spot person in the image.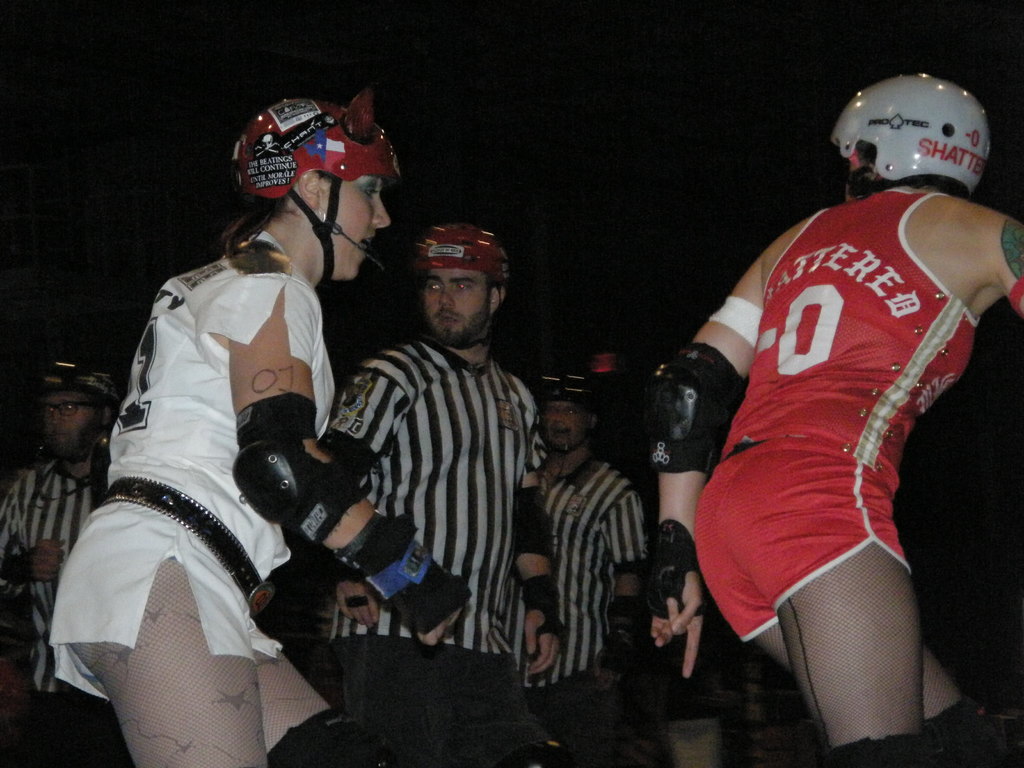
person found at region(319, 220, 569, 767).
